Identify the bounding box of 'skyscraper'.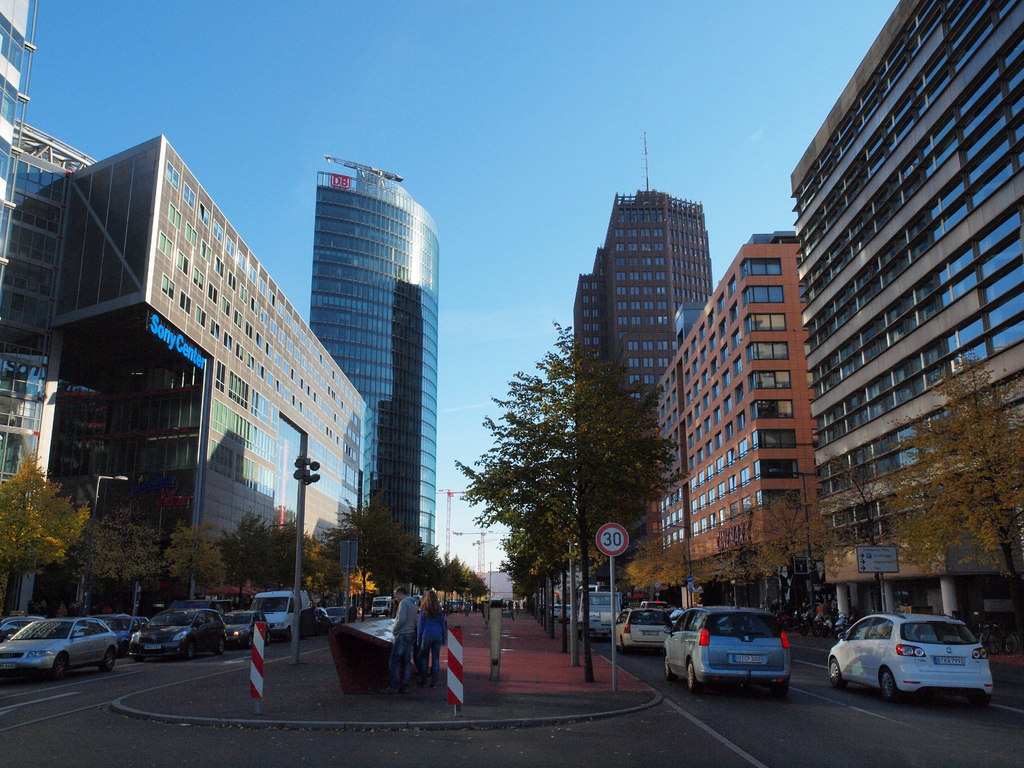
<bbox>780, 0, 1023, 536</bbox>.
